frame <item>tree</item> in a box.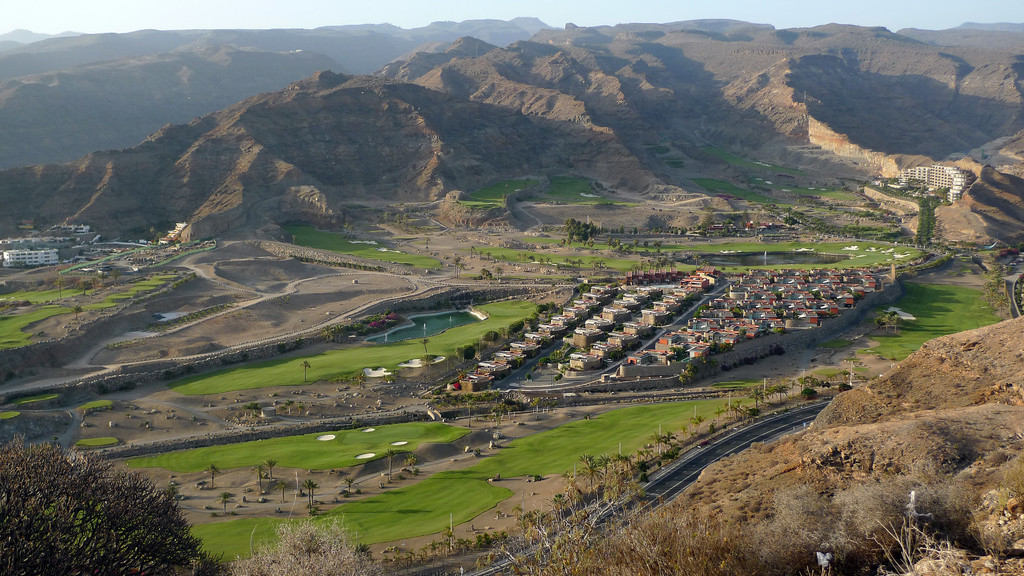
box=[314, 479, 319, 502].
